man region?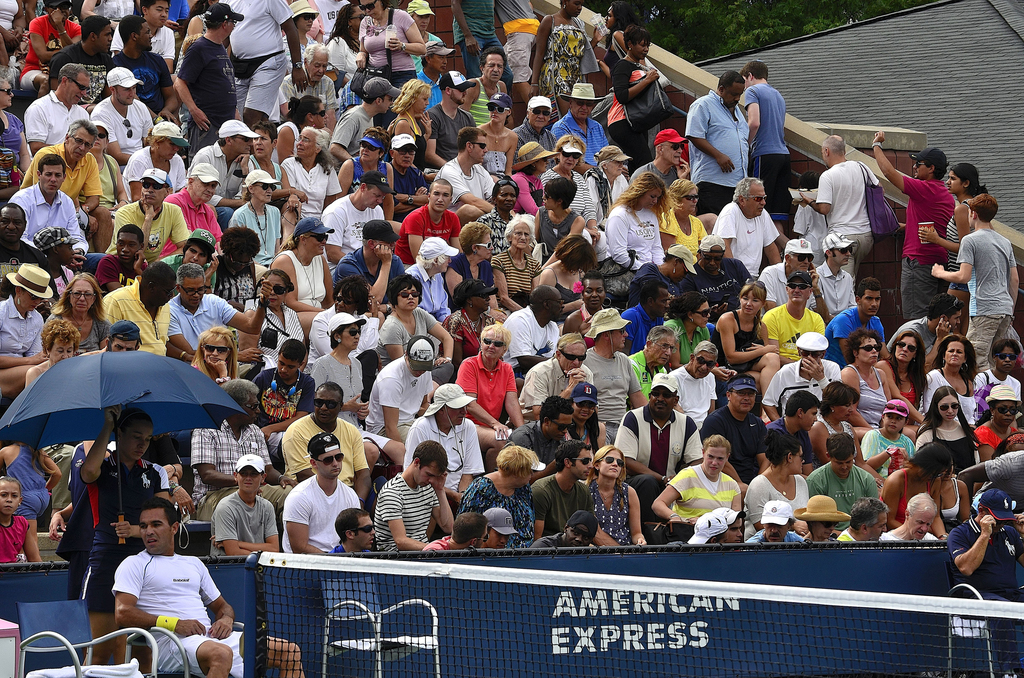
<region>41, 13, 120, 113</region>
